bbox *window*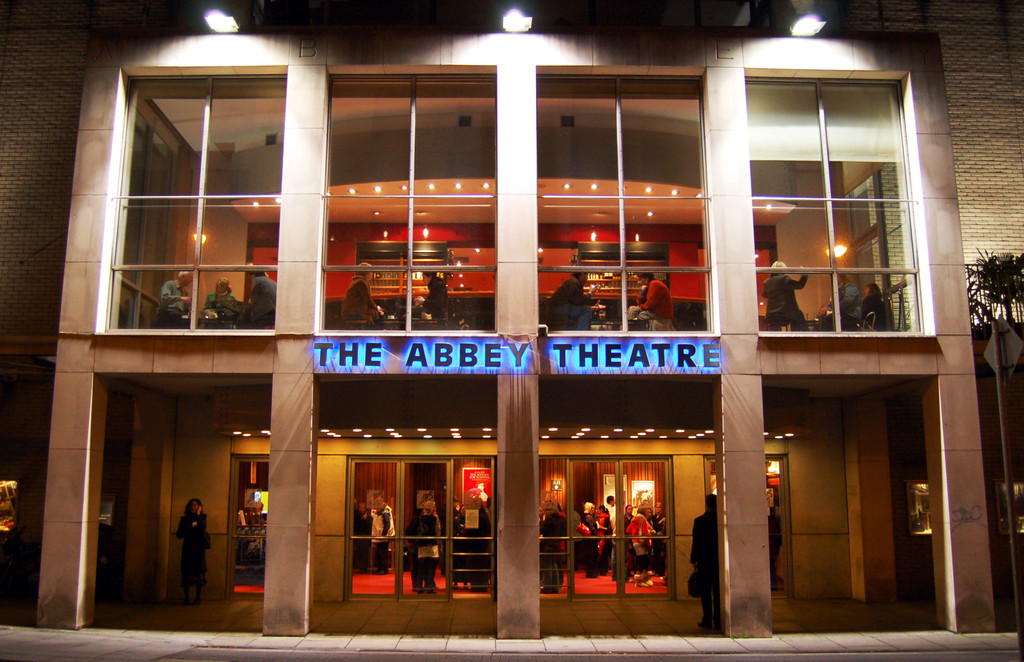
330 63 488 341
